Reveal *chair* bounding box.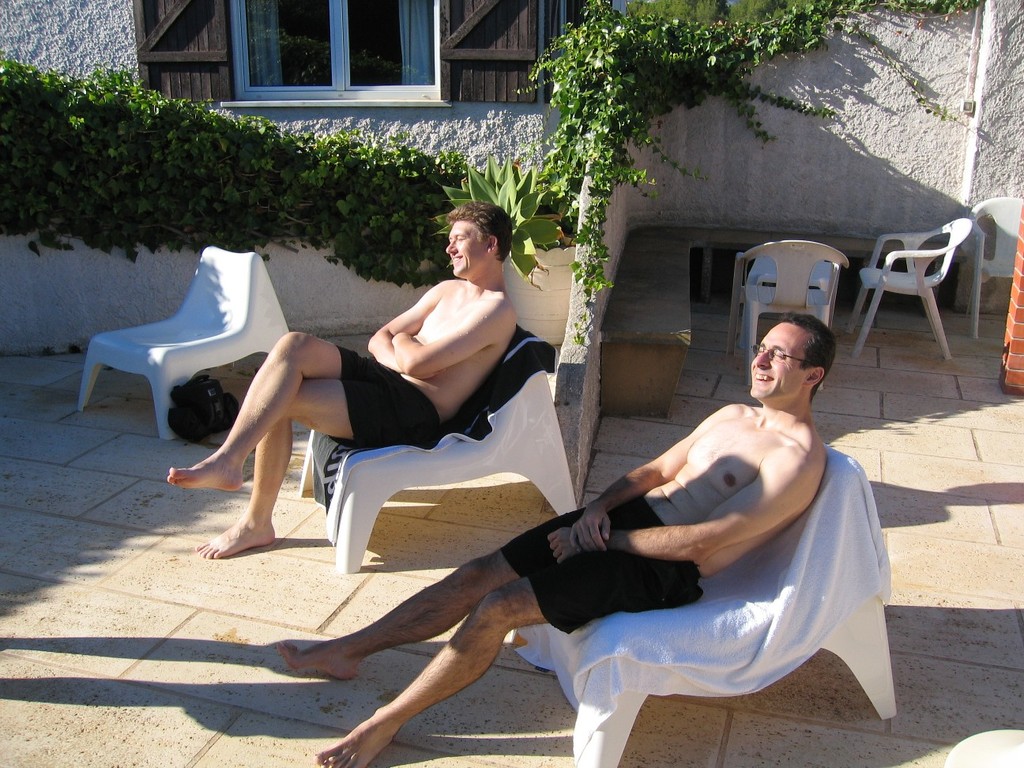
Revealed: locate(962, 193, 1023, 341).
